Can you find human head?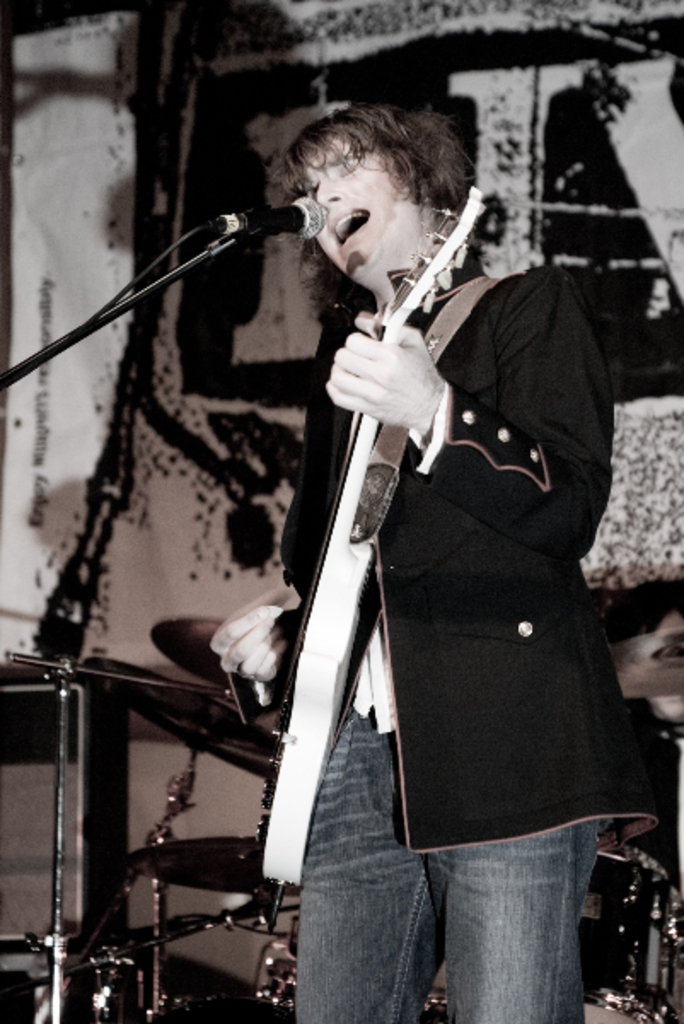
Yes, bounding box: l=252, t=102, r=454, b=249.
